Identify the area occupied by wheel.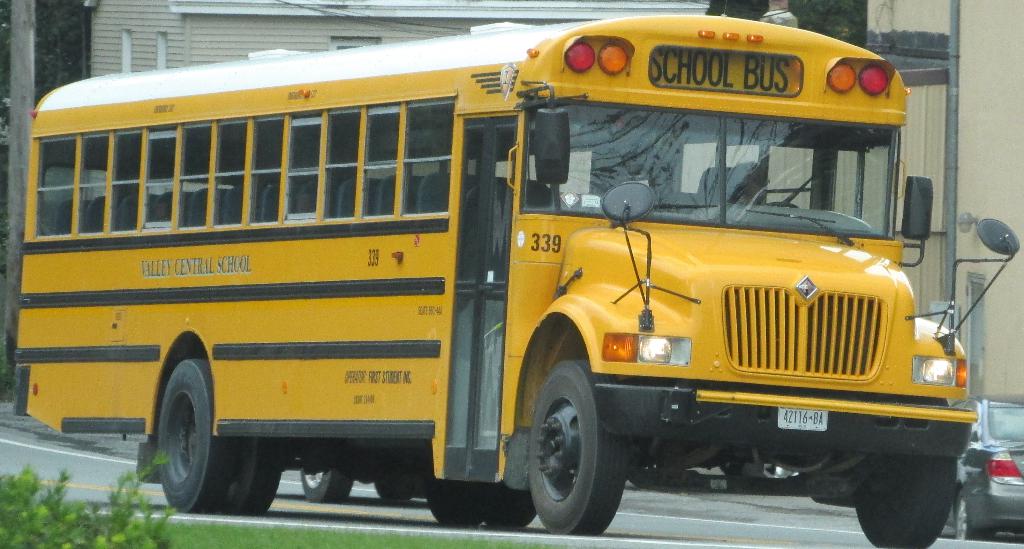
Area: (x1=953, y1=493, x2=977, y2=548).
